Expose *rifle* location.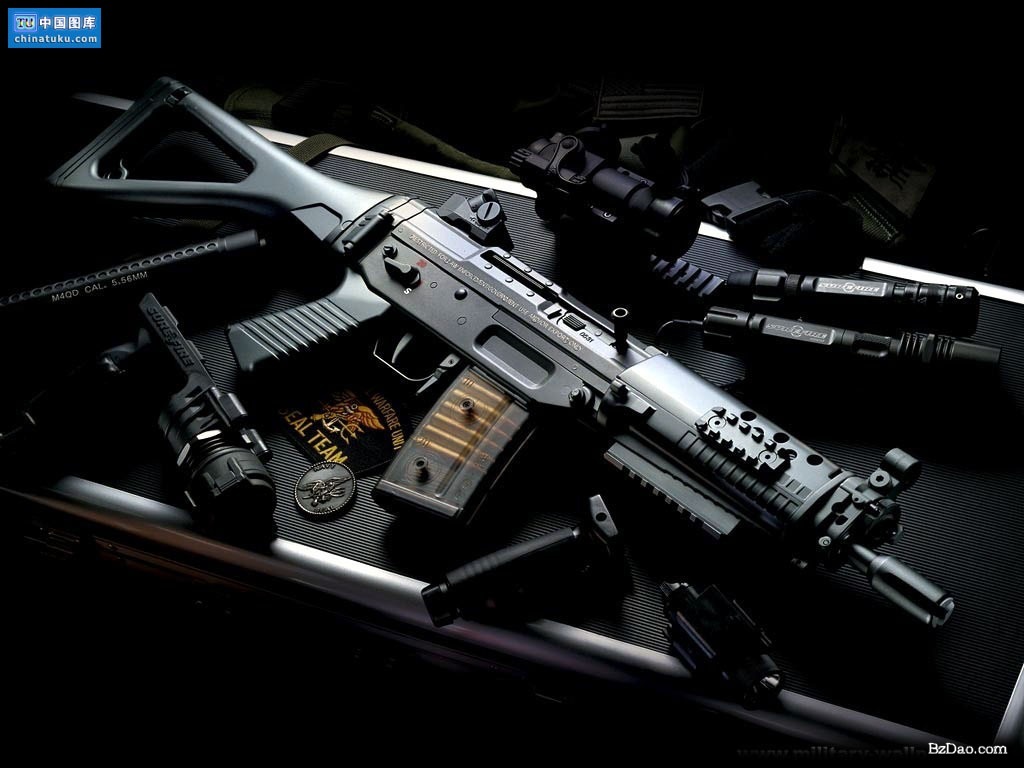
Exposed at select_region(42, 43, 948, 758).
